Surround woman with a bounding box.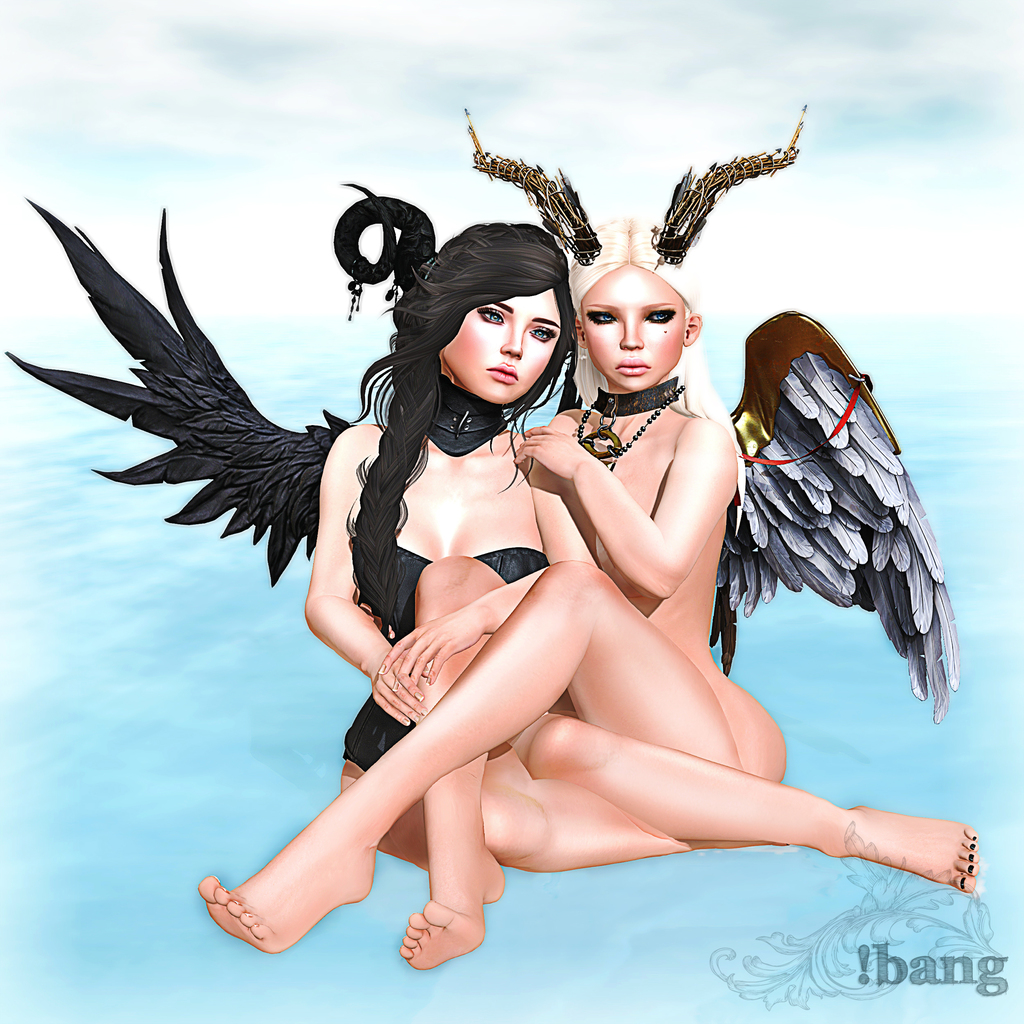
(left=196, top=104, right=961, bottom=973).
